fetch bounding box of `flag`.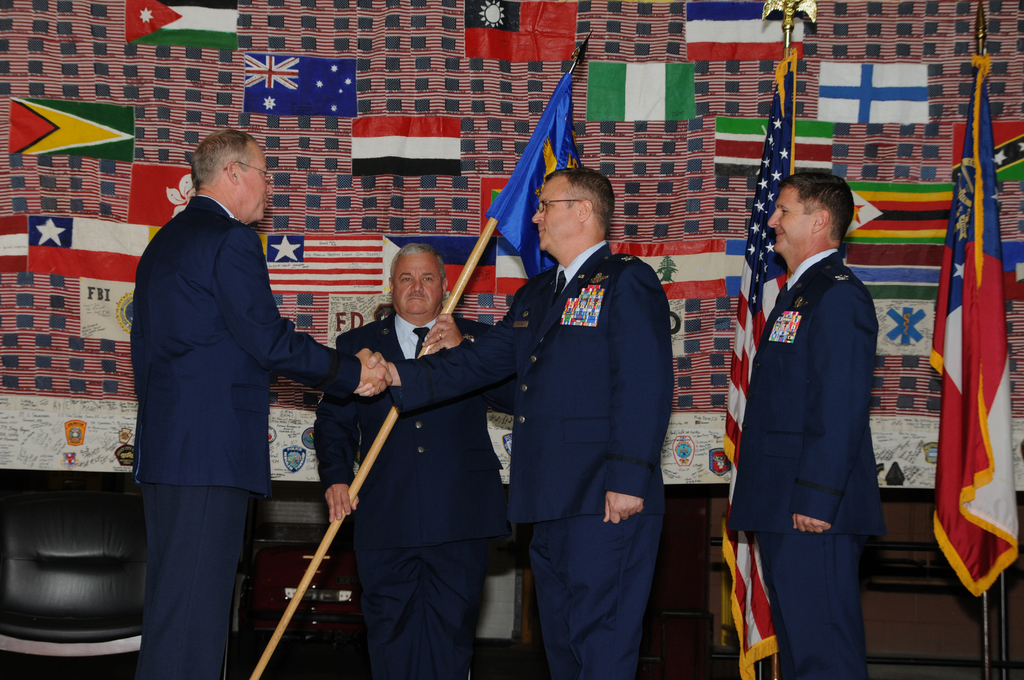
Bbox: locate(929, 45, 1023, 595).
